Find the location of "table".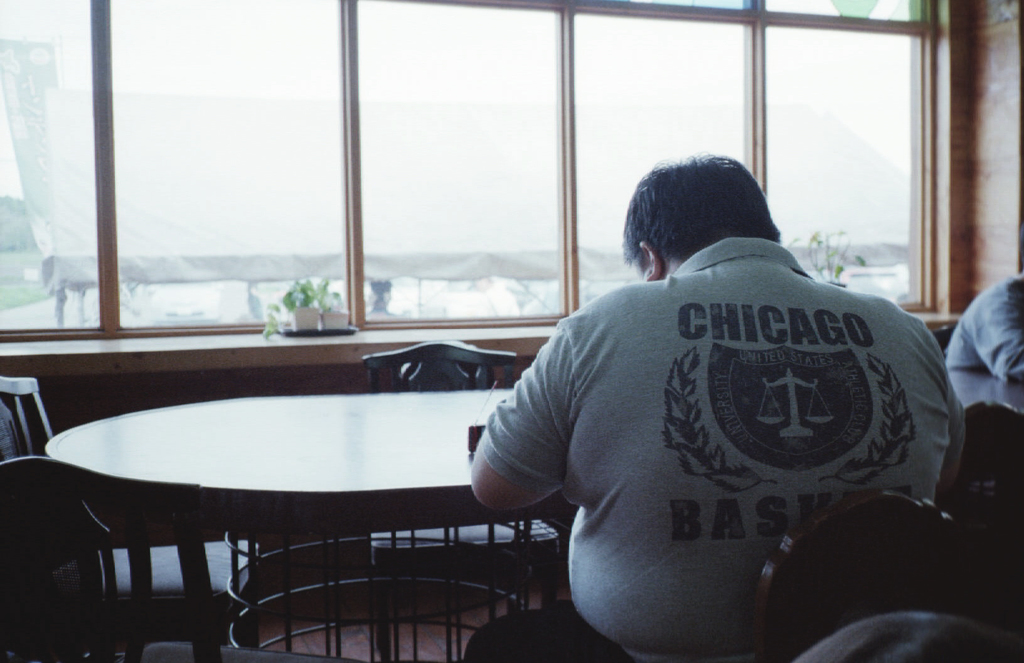
Location: left=42, top=370, right=558, bottom=621.
